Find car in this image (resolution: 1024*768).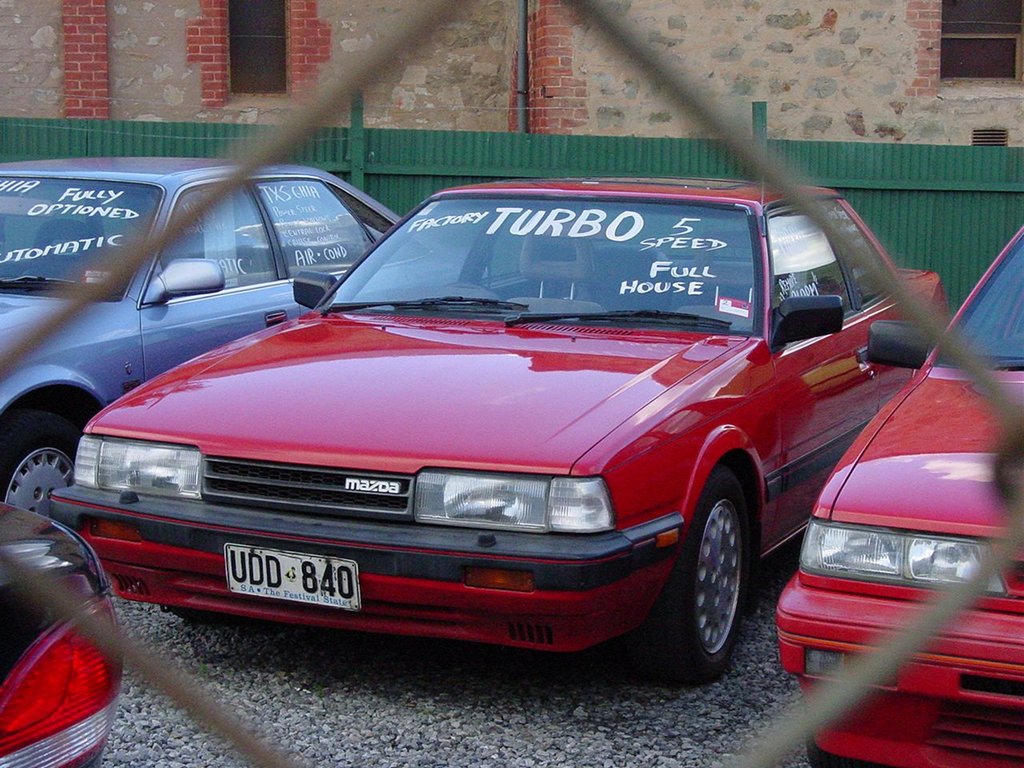
(left=0, top=498, right=120, bottom=767).
